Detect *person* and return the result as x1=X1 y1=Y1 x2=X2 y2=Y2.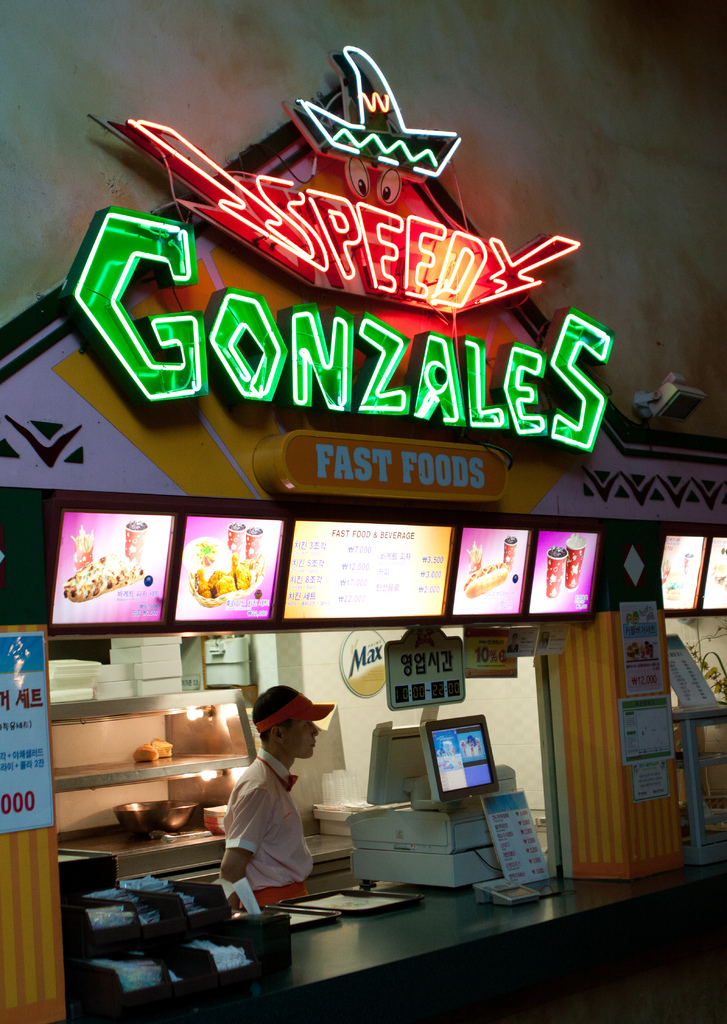
x1=211 y1=697 x2=320 y2=928.
